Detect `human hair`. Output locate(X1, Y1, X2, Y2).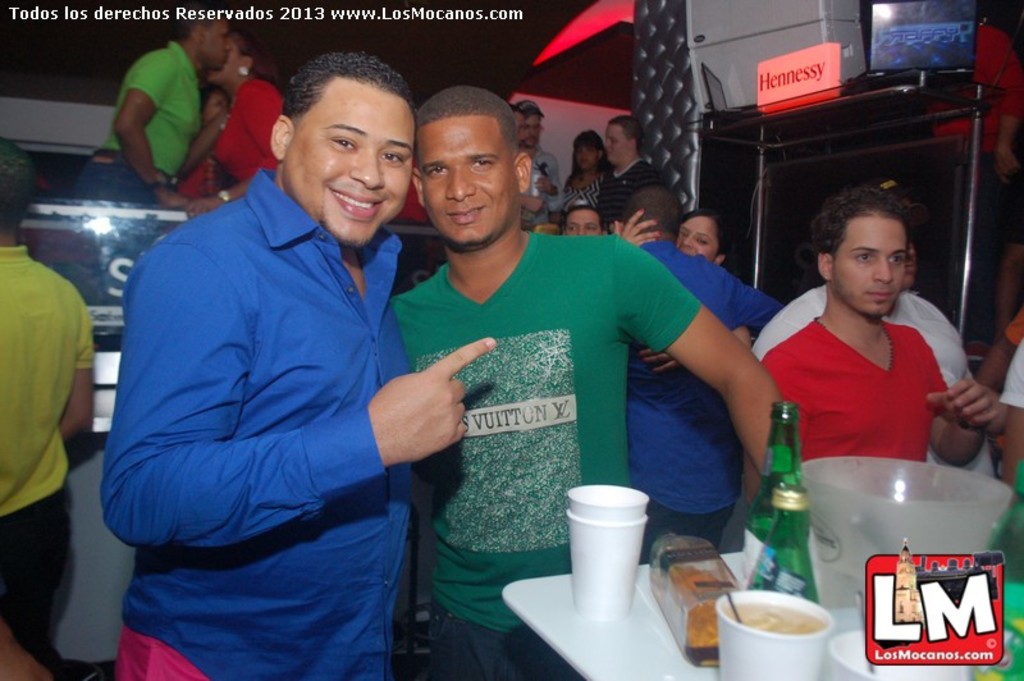
locate(282, 50, 419, 119).
